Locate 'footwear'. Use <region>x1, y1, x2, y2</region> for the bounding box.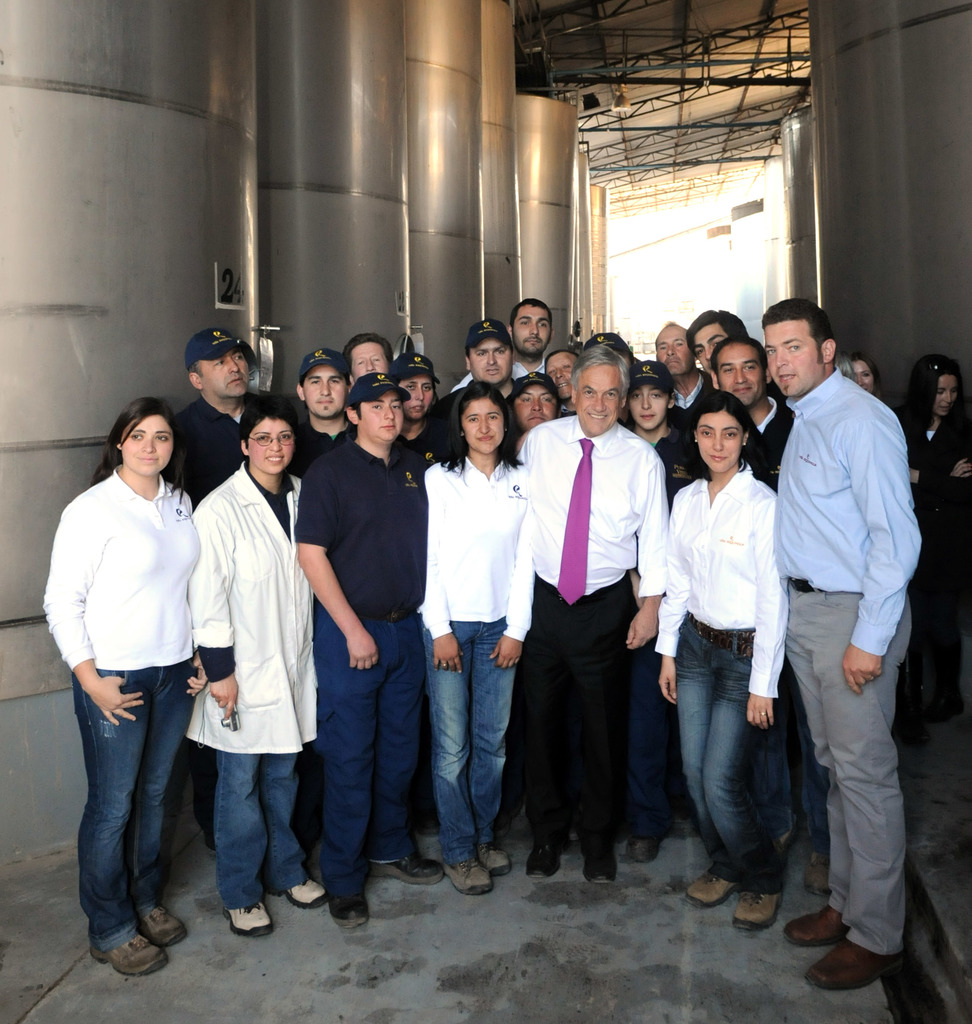
<region>138, 902, 185, 944</region>.
